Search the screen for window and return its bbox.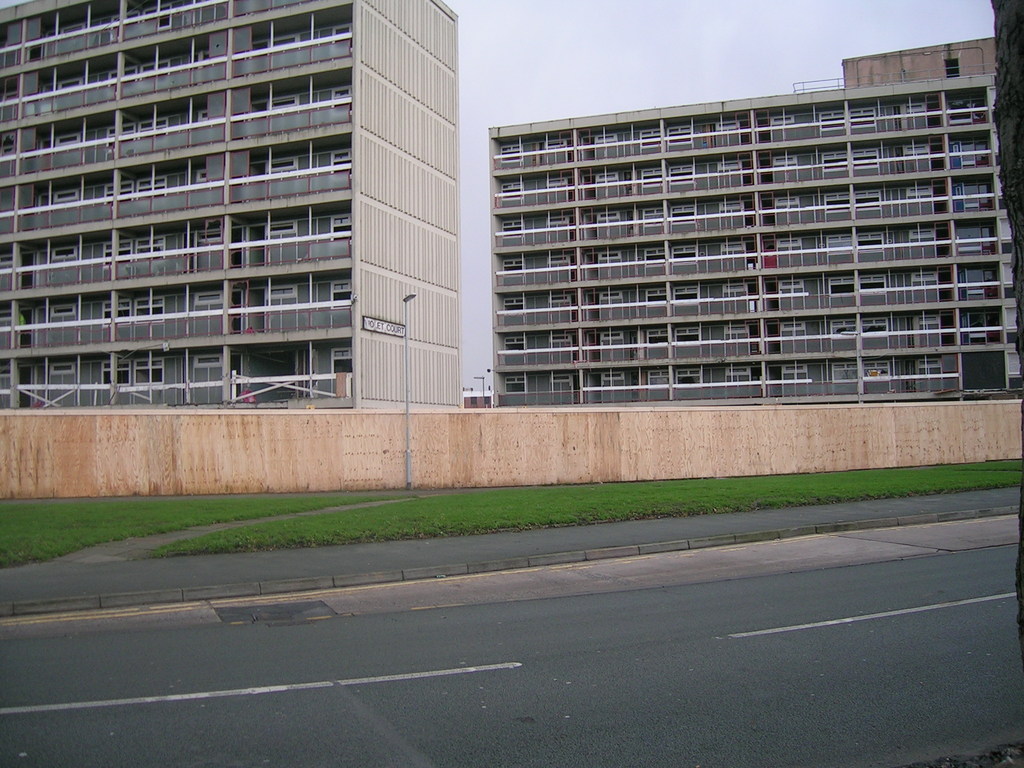
Found: <bbox>860, 275, 885, 293</bbox>.
